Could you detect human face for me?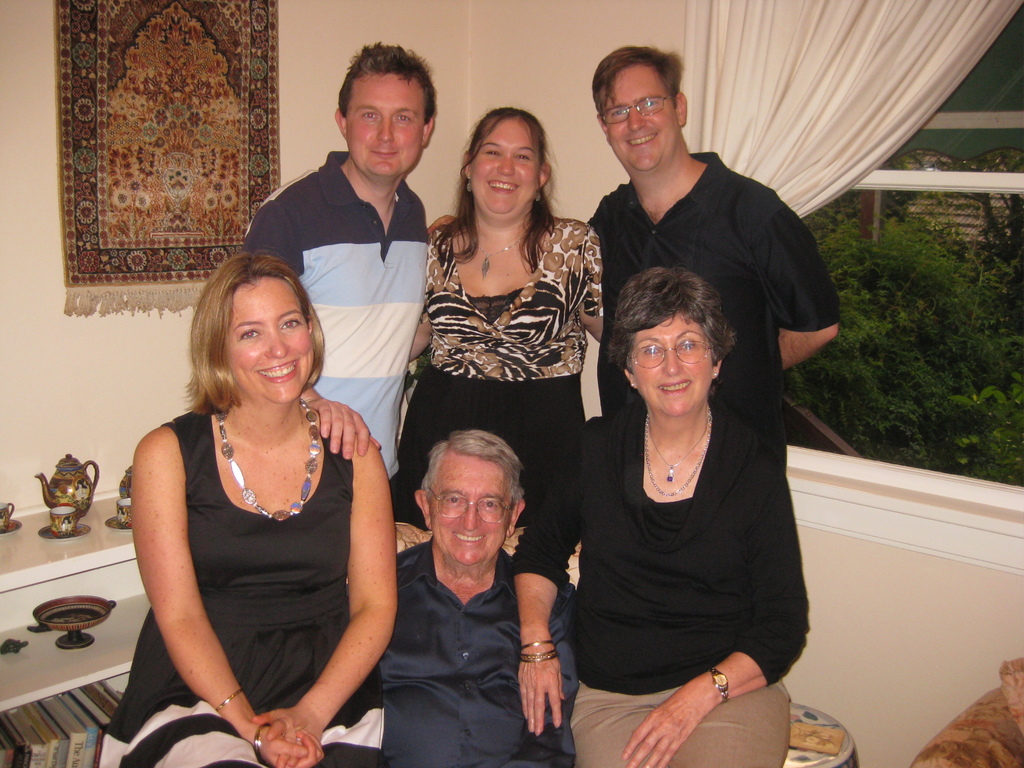
Detection result: [x1=345, y1=66, x2=426, y2=173].
